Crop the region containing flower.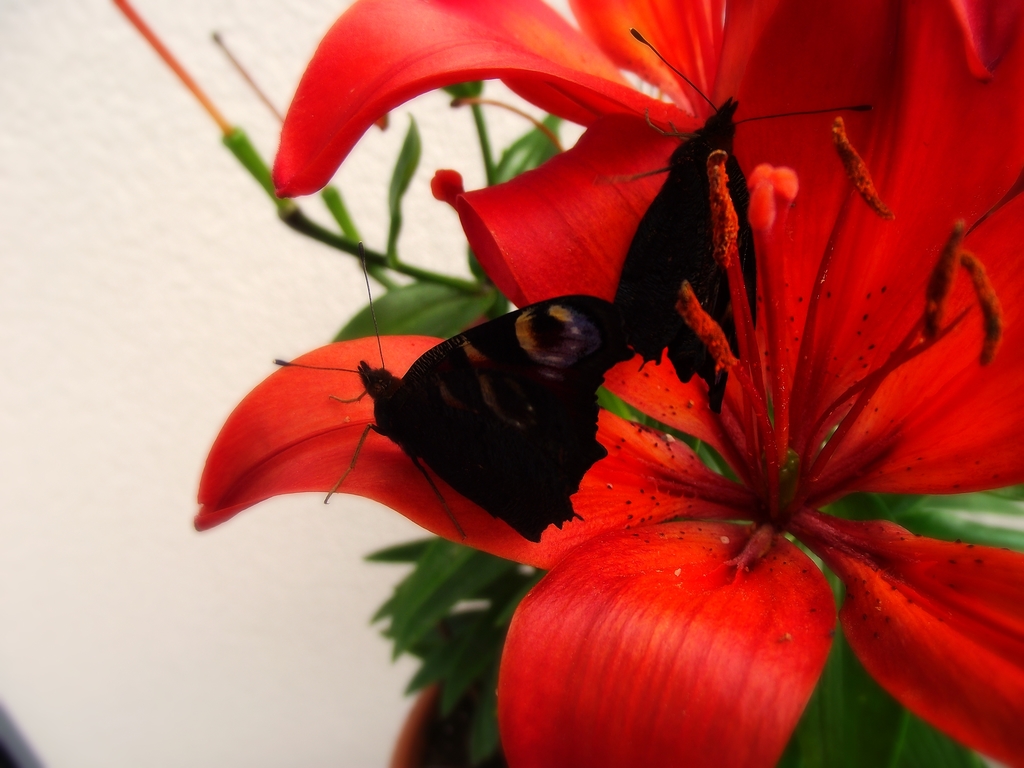
Crop region: 193,0,1023,767.
